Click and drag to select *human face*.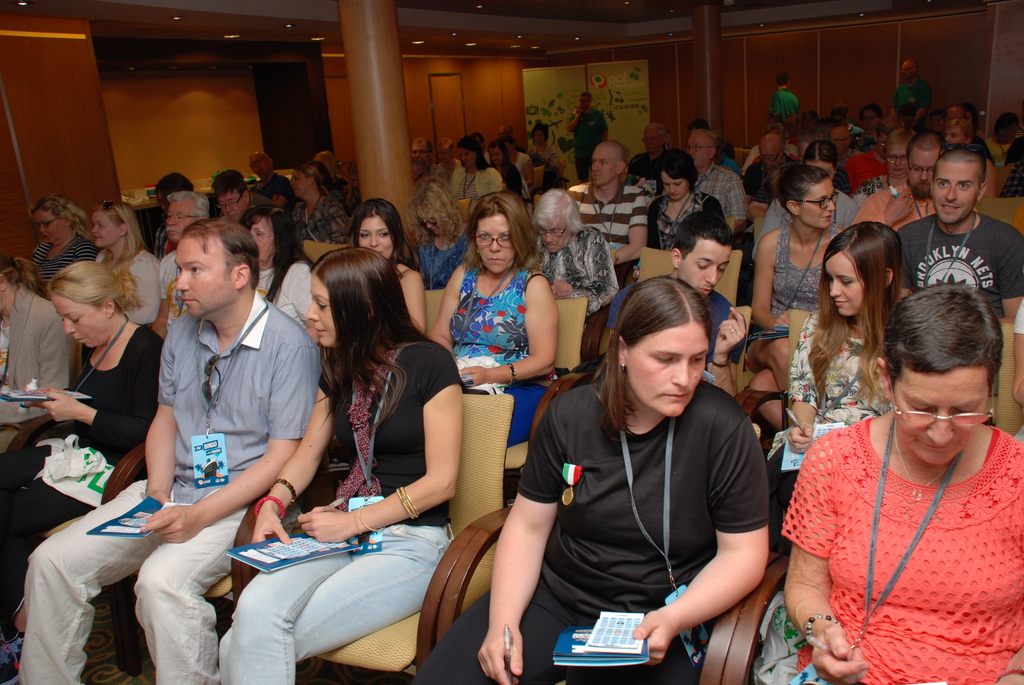
Selection: crop(534, 129, 543, 144).
